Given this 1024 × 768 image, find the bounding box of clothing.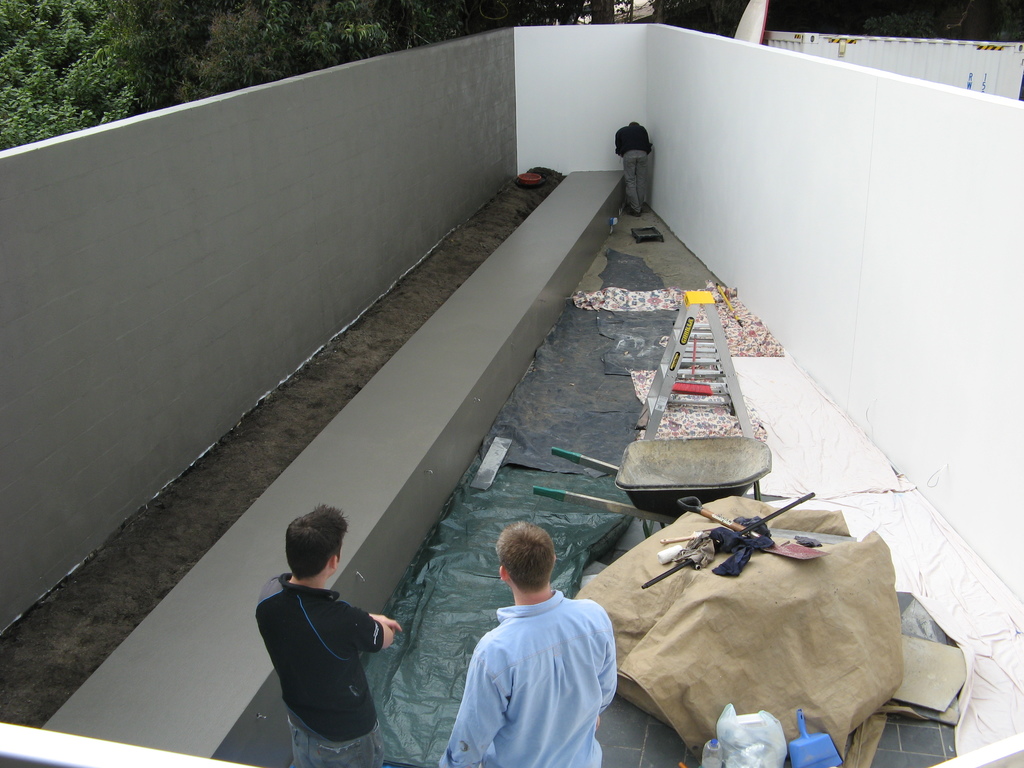
<box>613,124,654,214</box>.
